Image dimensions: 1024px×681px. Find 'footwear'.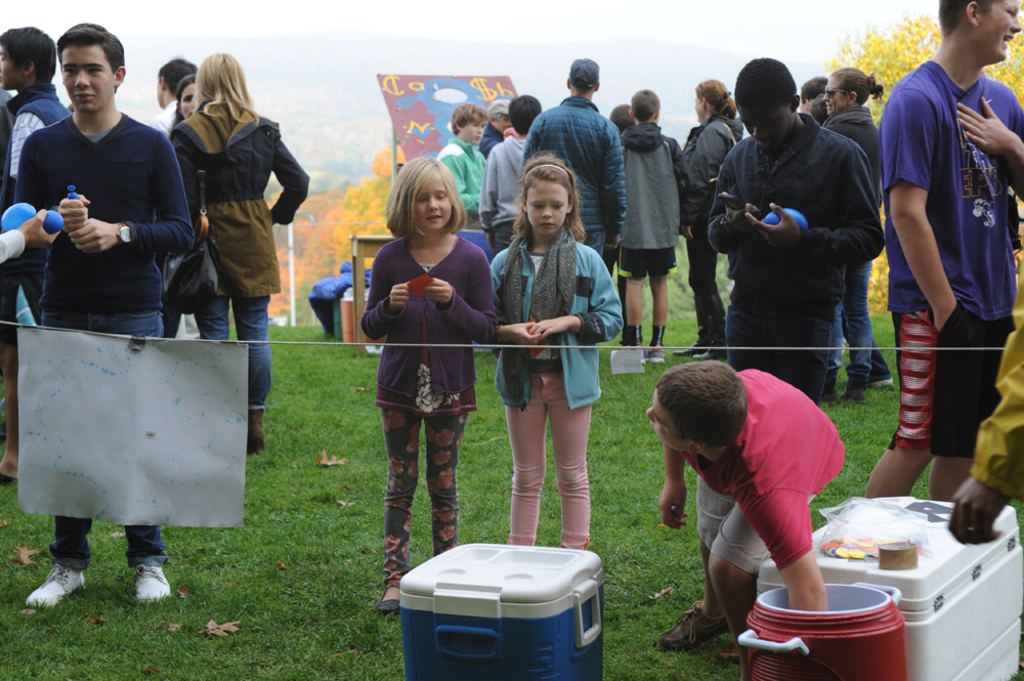
bbox(692, 345, 724, 366).
